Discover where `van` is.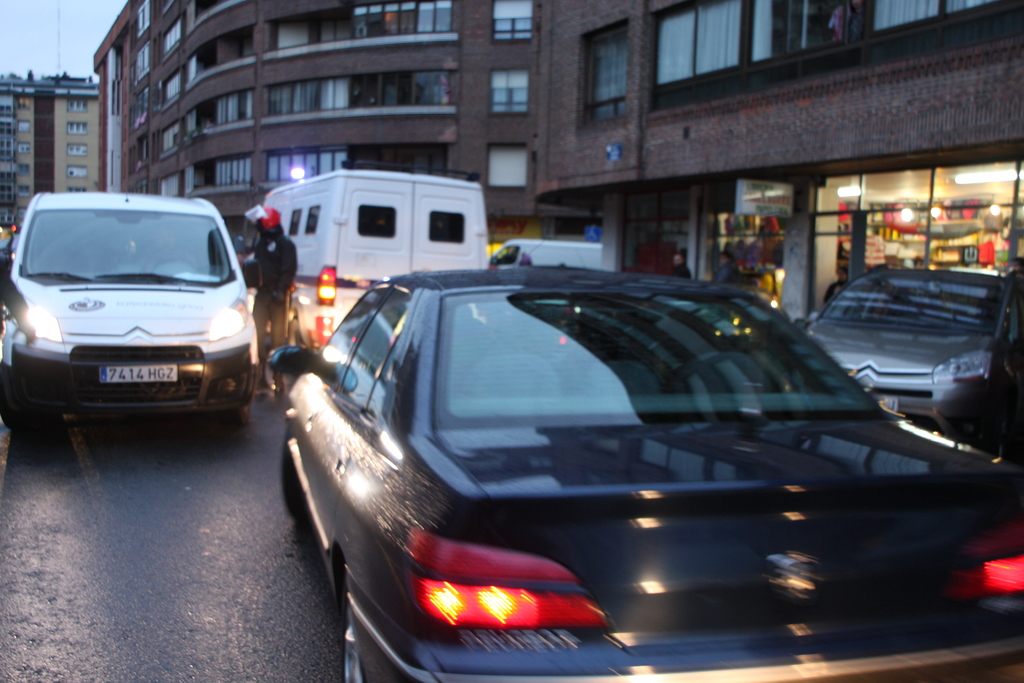
Discovered at left=261, top=161, right=491, bottom=349.
